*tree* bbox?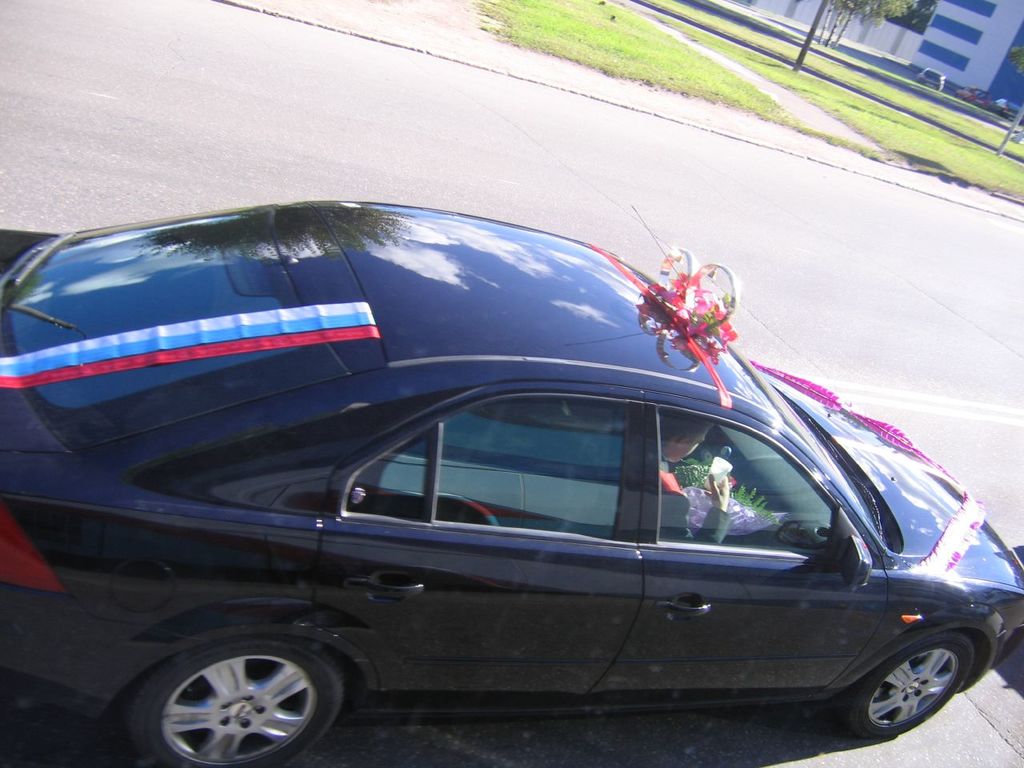
BBox(790, 0, 917, 70)
